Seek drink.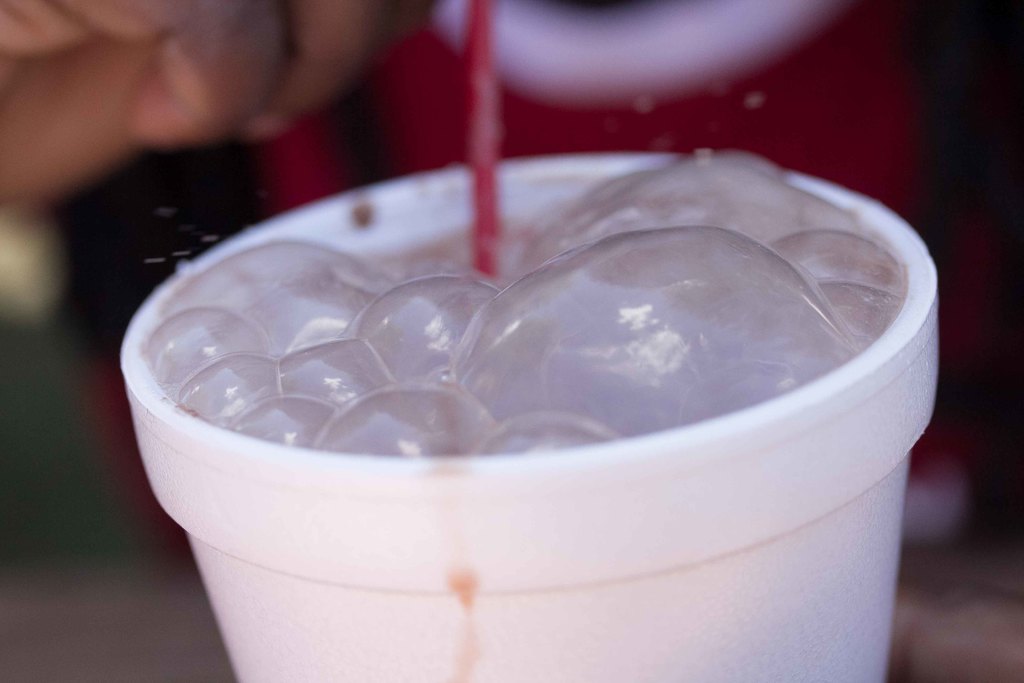
<region>118, 142, 947, 682</region>.
